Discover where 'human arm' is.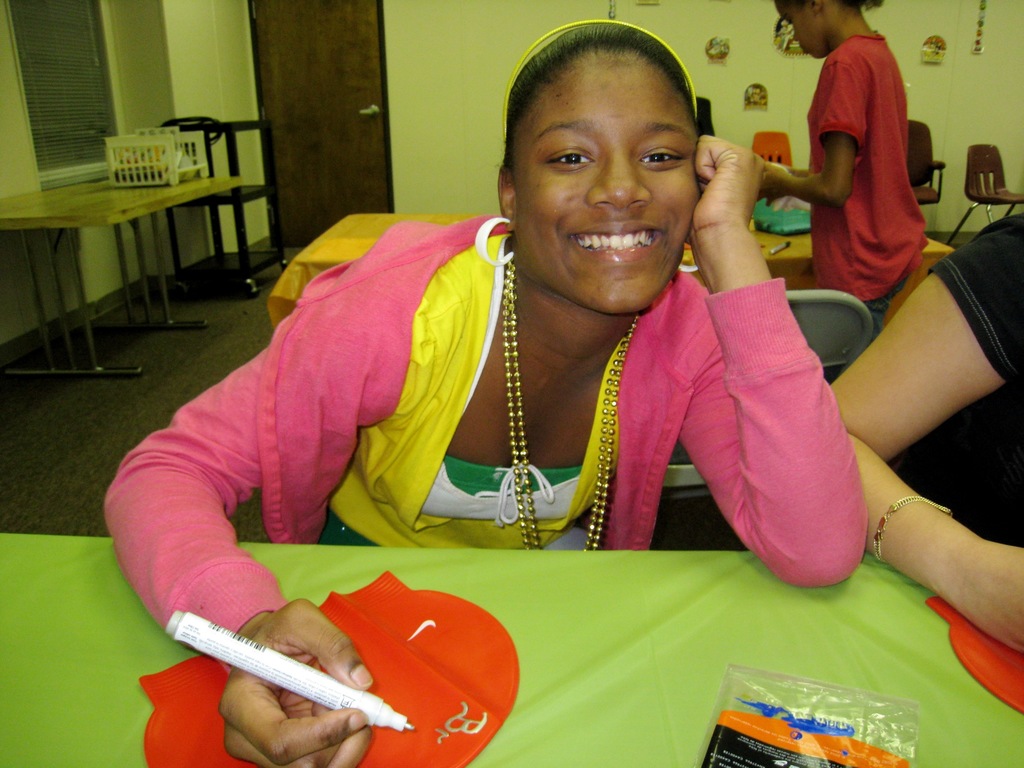
Discovered at bbox=(660, 212, 881, 609).
